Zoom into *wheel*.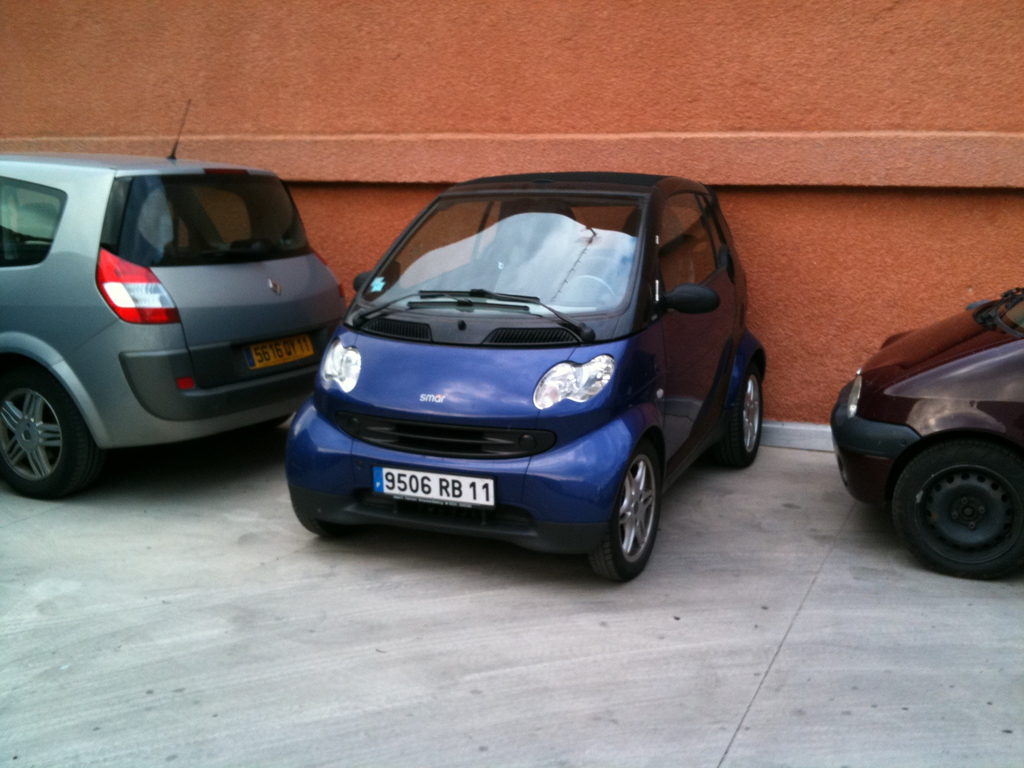
Zoom target: BBox(0, 365, 103, 497).
